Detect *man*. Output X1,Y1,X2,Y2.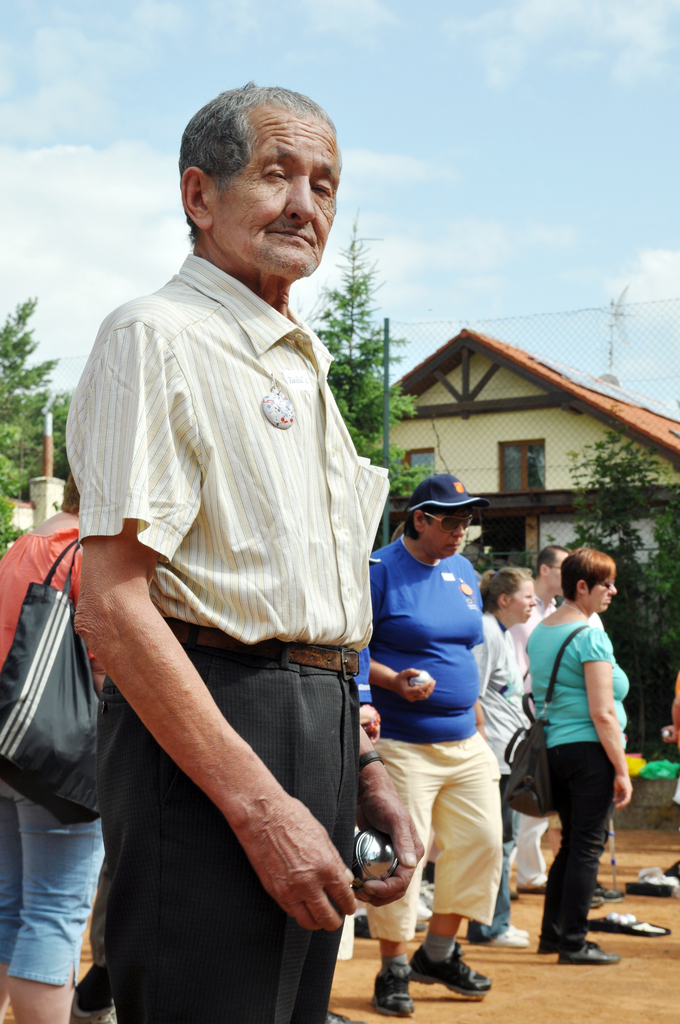
0,468,108,1023.
